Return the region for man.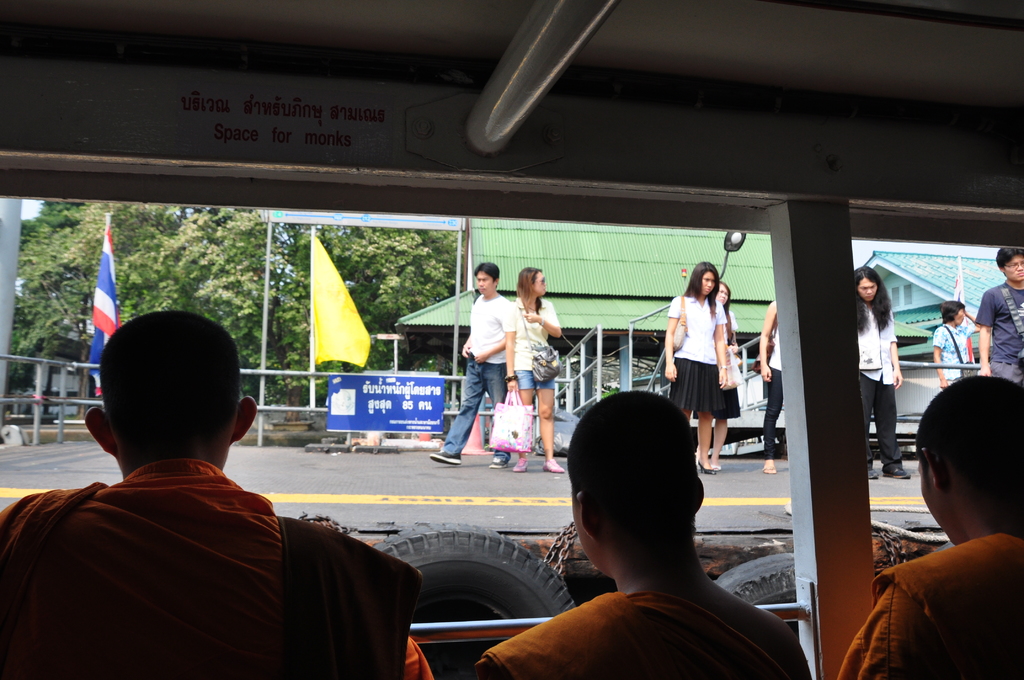
{"x1": 977, "y1": 245, "x2": 1023, "y2": 388}.
